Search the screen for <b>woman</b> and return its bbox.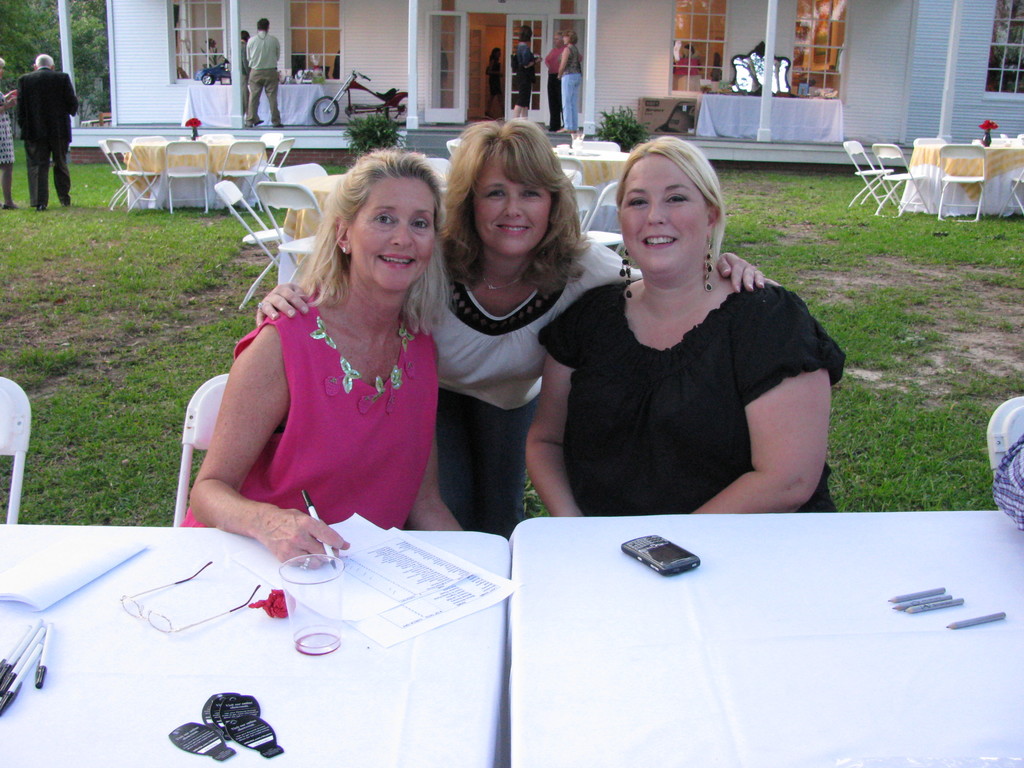
Found: box(255, 119, 779, 537).
